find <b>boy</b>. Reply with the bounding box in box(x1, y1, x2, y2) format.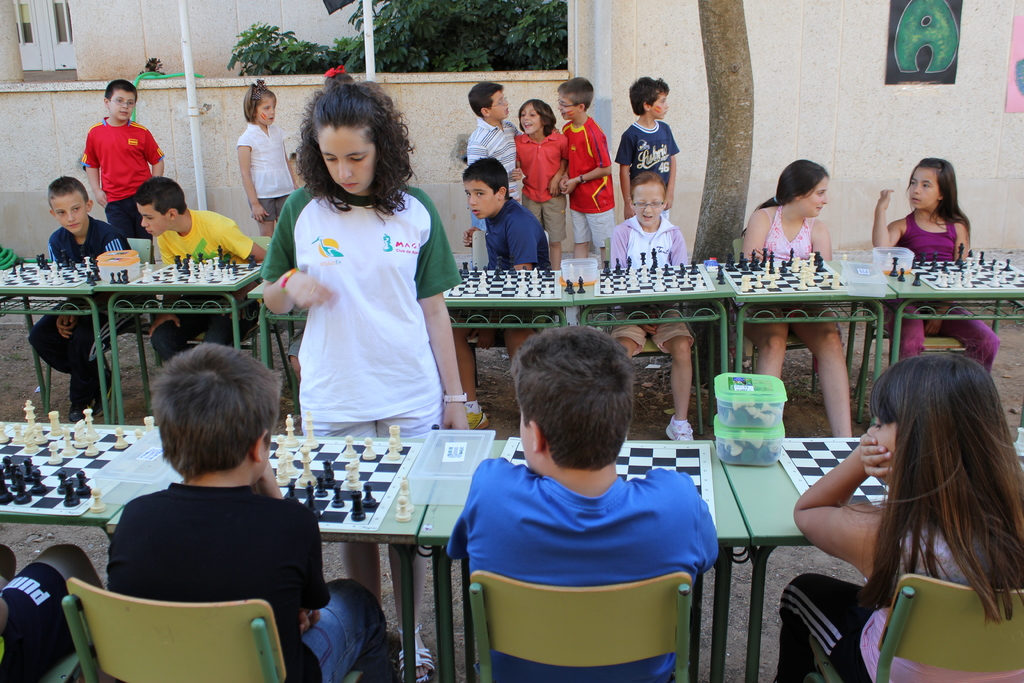
box(561, 74, 614, 255).
